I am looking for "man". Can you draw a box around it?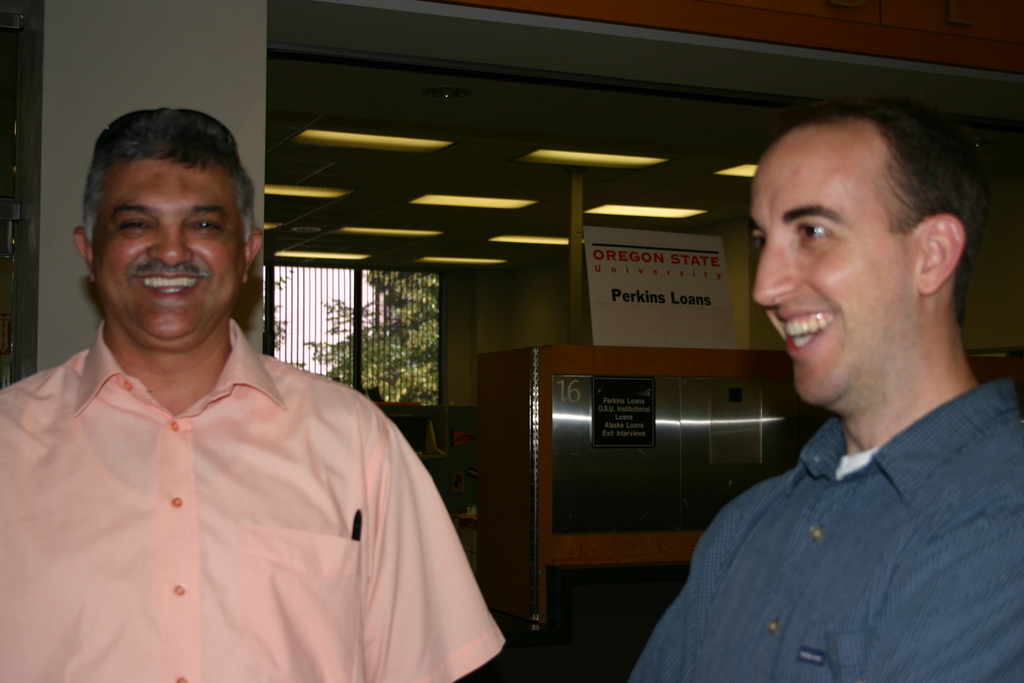
Sure, the bounding box is (628,99,1023,682).
